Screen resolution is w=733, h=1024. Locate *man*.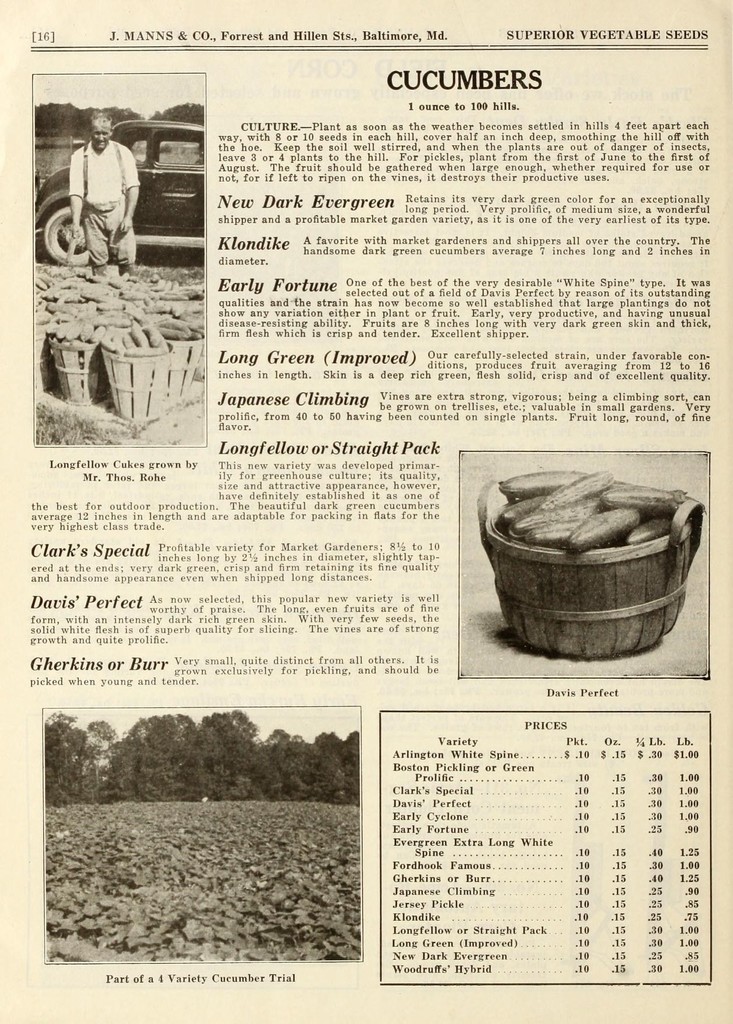
Rect(60, 108, 136, 294).
